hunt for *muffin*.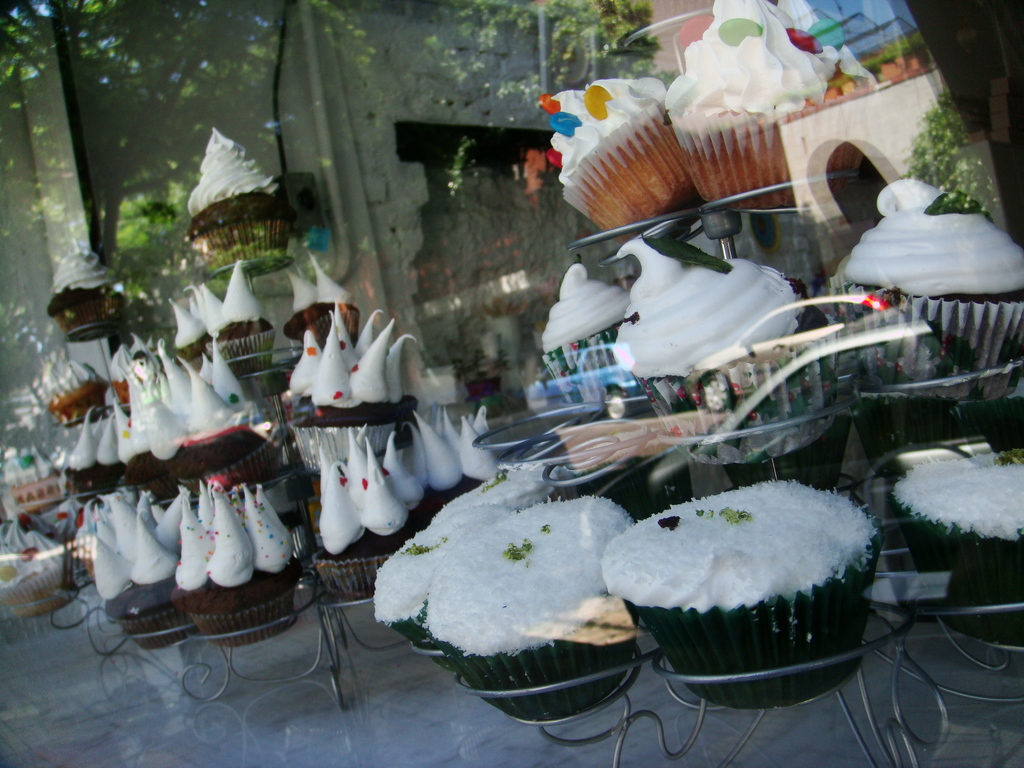
Hunted down at {"left": 707, "top": 414, "right": 849, "bottom": 484}.
